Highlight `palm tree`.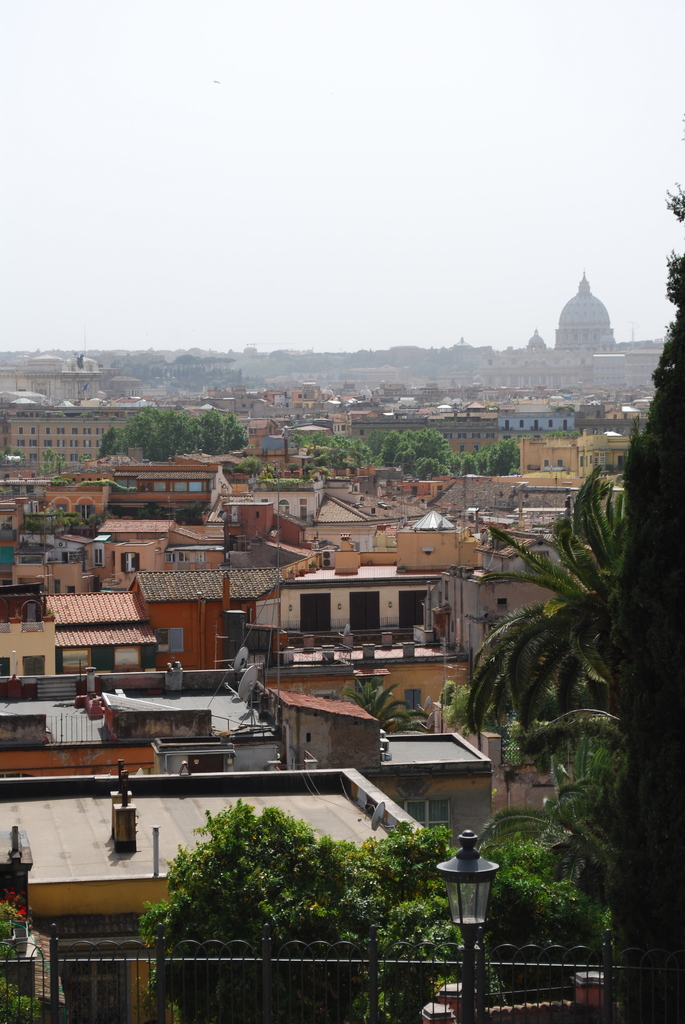
Highlighted region: x1=427 y1=468 x2=649 y2=876.
